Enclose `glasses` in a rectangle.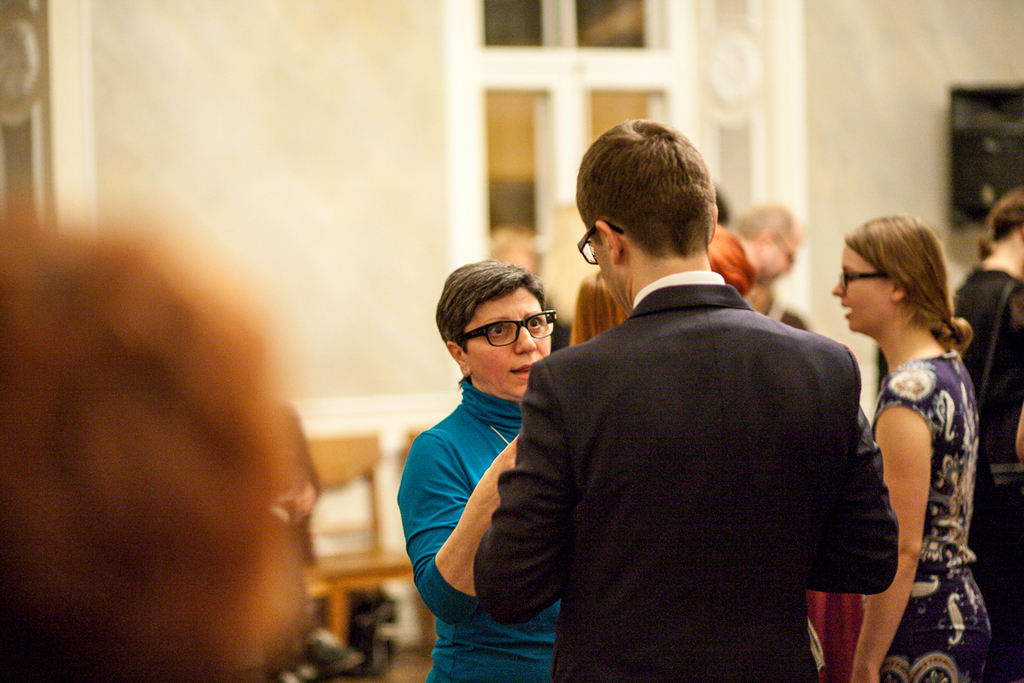
<box>839,267,894,286</box>.
